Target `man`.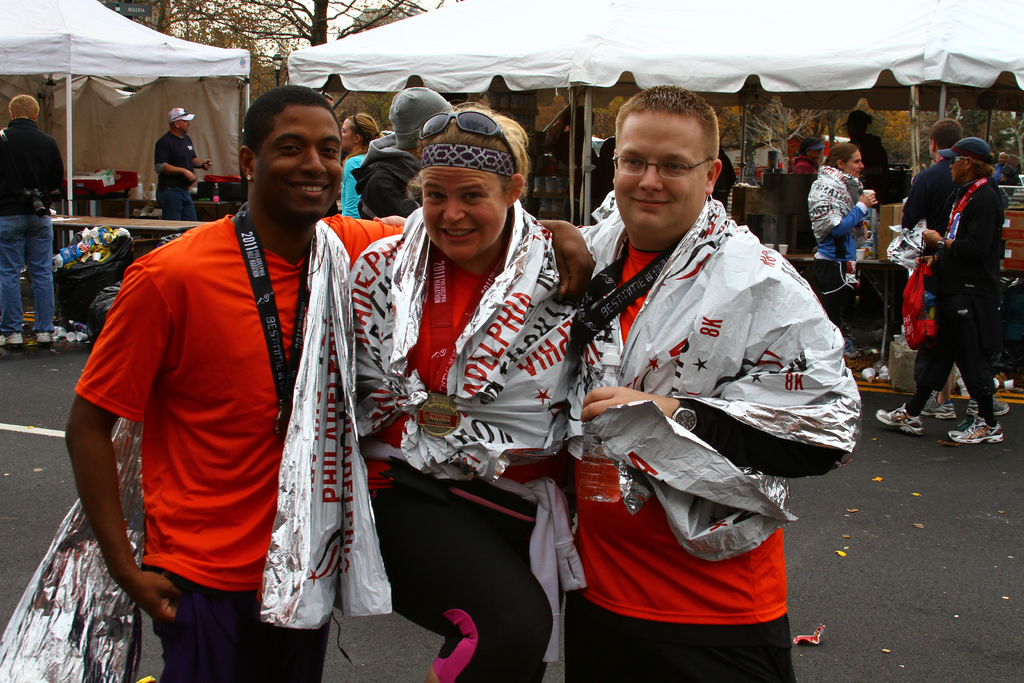
Target region: <bbox>61, 86, 594, 682</bbox>.
